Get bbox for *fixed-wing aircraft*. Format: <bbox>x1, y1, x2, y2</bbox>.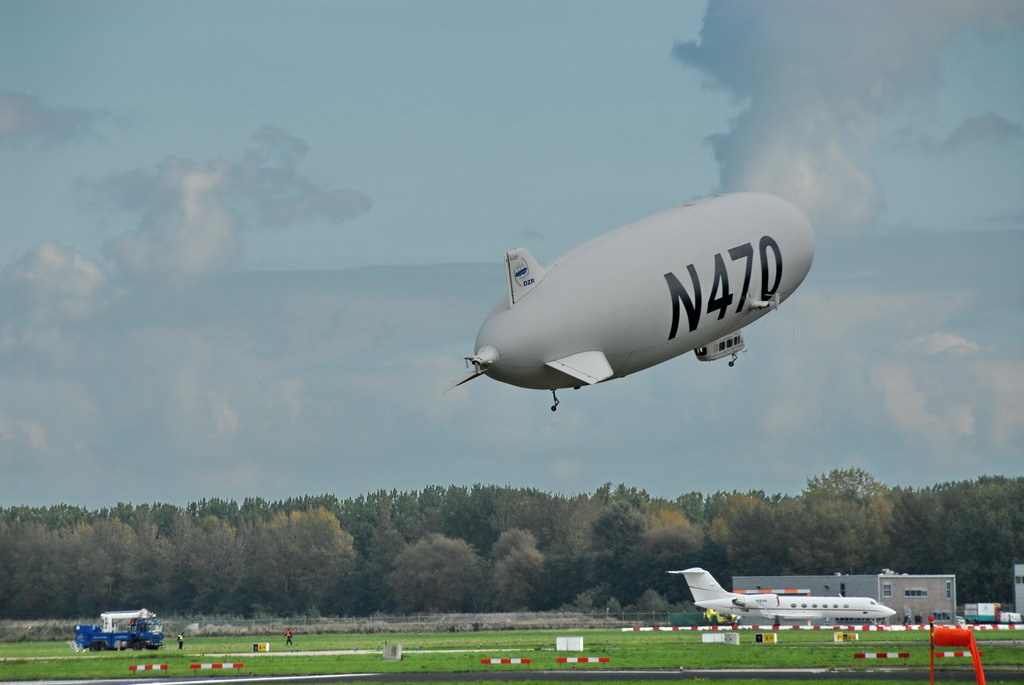
<bbox>438, 185, 816, 412</bbox>.
